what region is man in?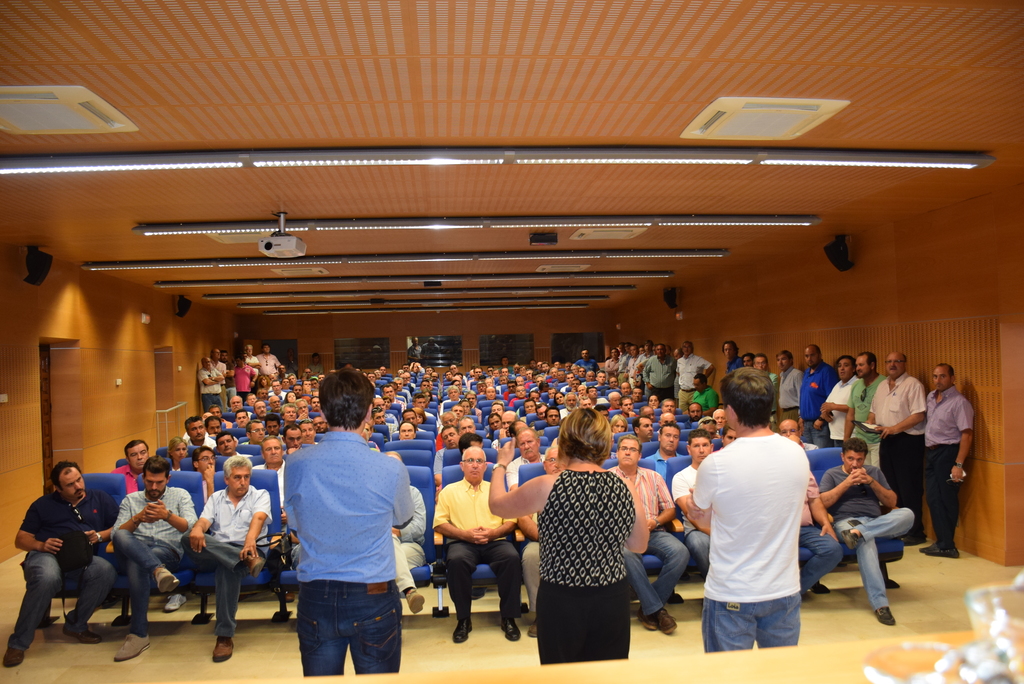
(367,370,381,386).
